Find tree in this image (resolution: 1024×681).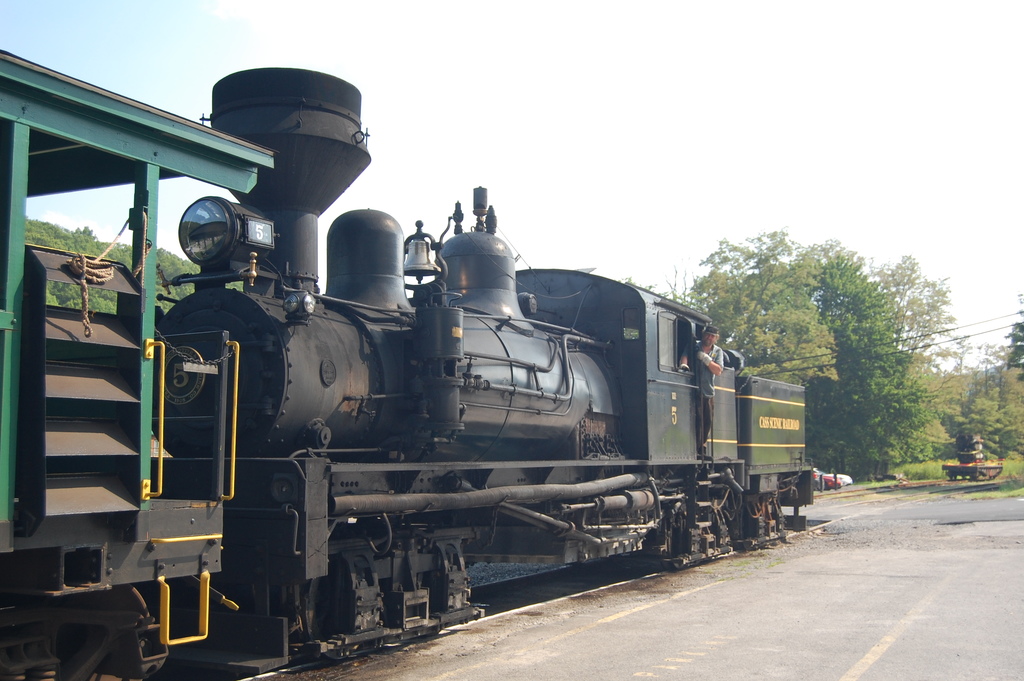
select_region(26, 214, 252, 319).
